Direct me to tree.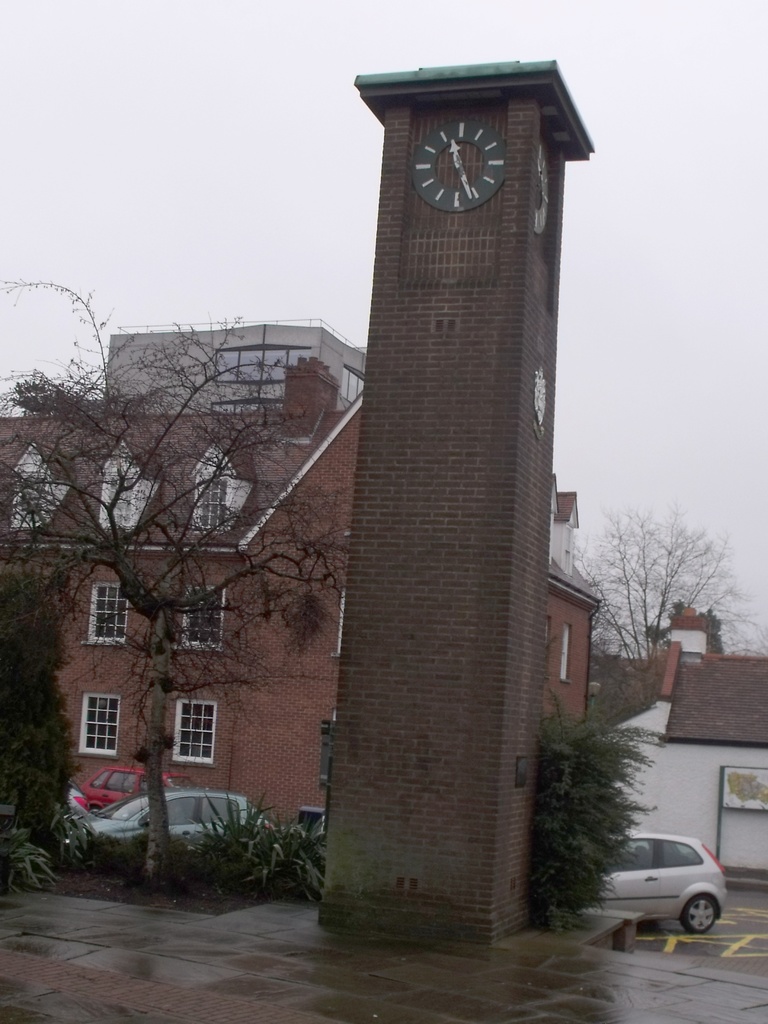
Direction: [x1=0, y1=569, x2=84, y2=863].
